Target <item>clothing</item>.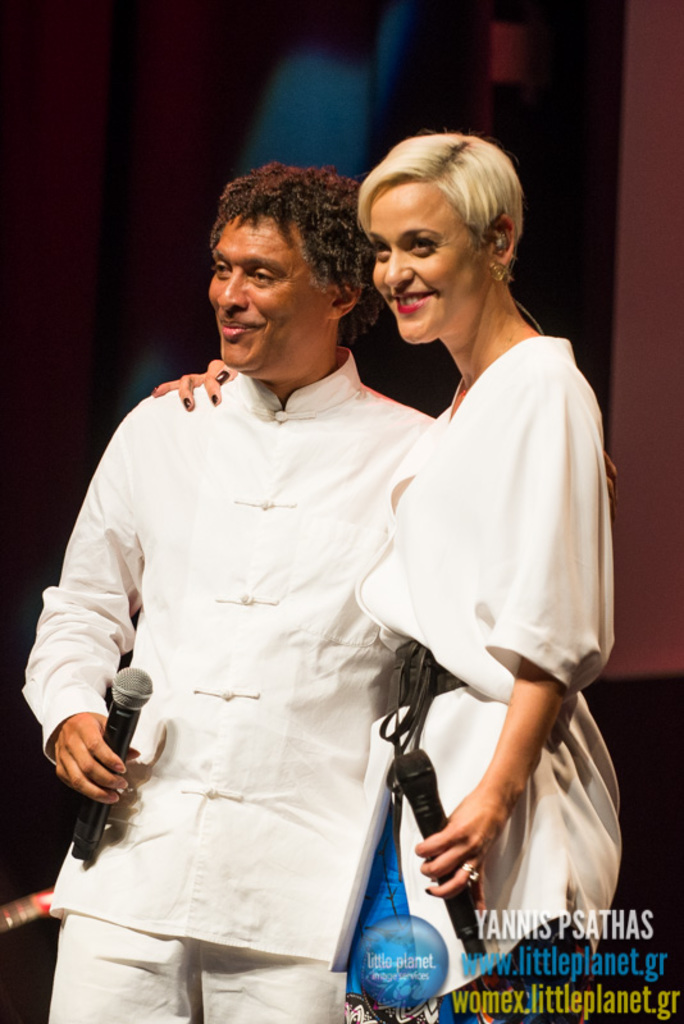
Target region: pyautogui.locateOnScreen(27, 293, 469, 998).
